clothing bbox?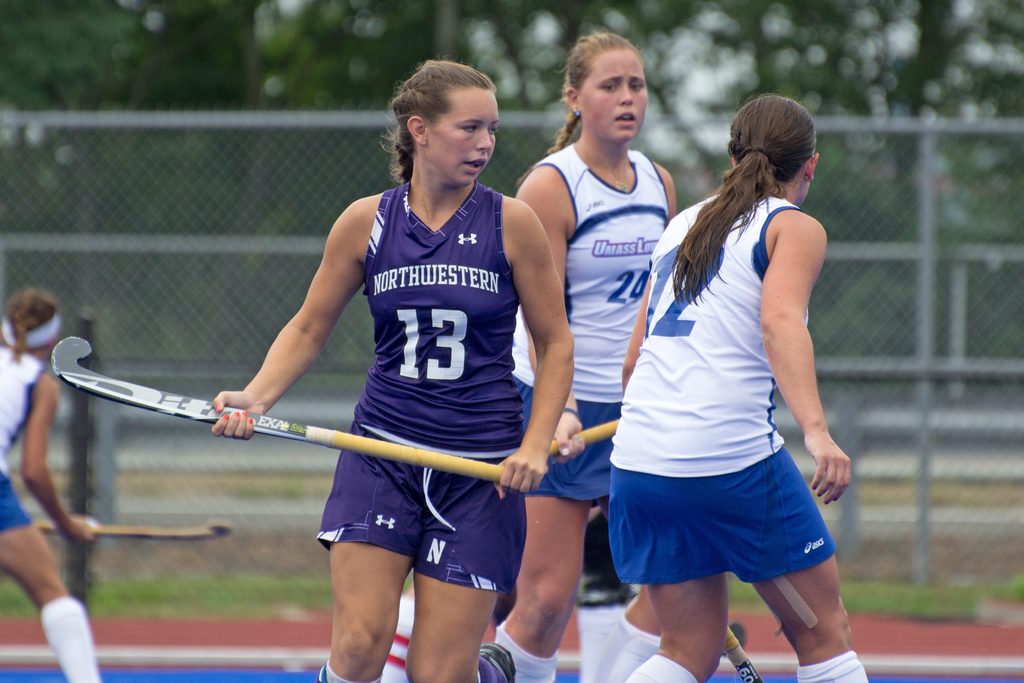
box=[512, 147, 716, 502]
